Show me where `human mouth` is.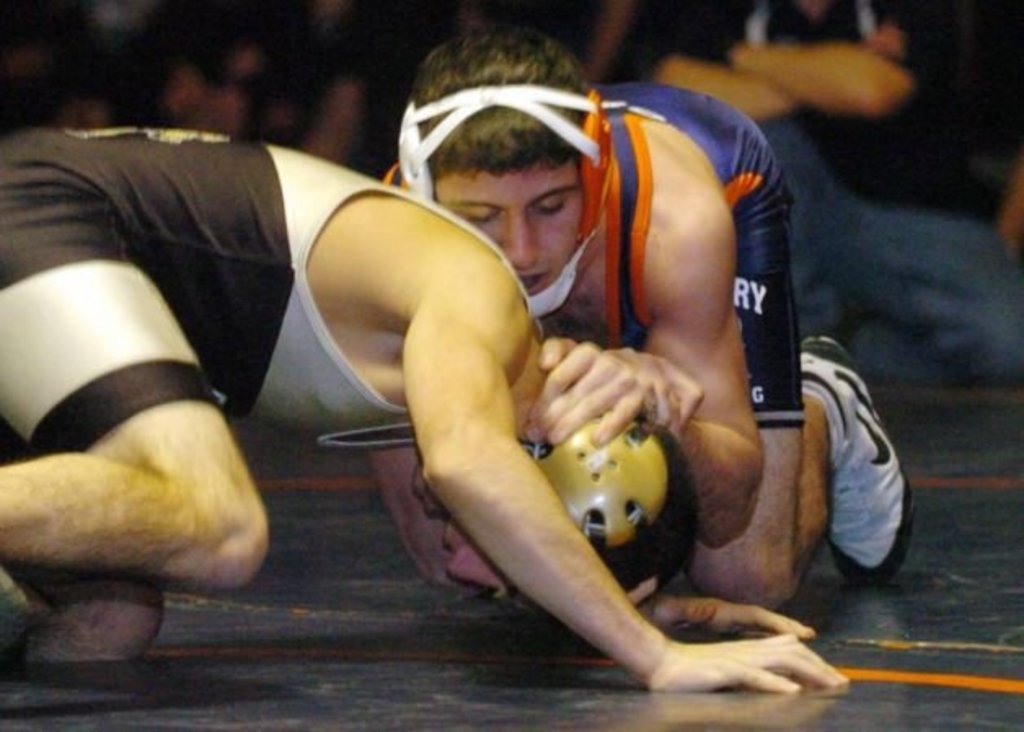
`human mouth` is at (left=426, top=509, right=453, bottom=536).
